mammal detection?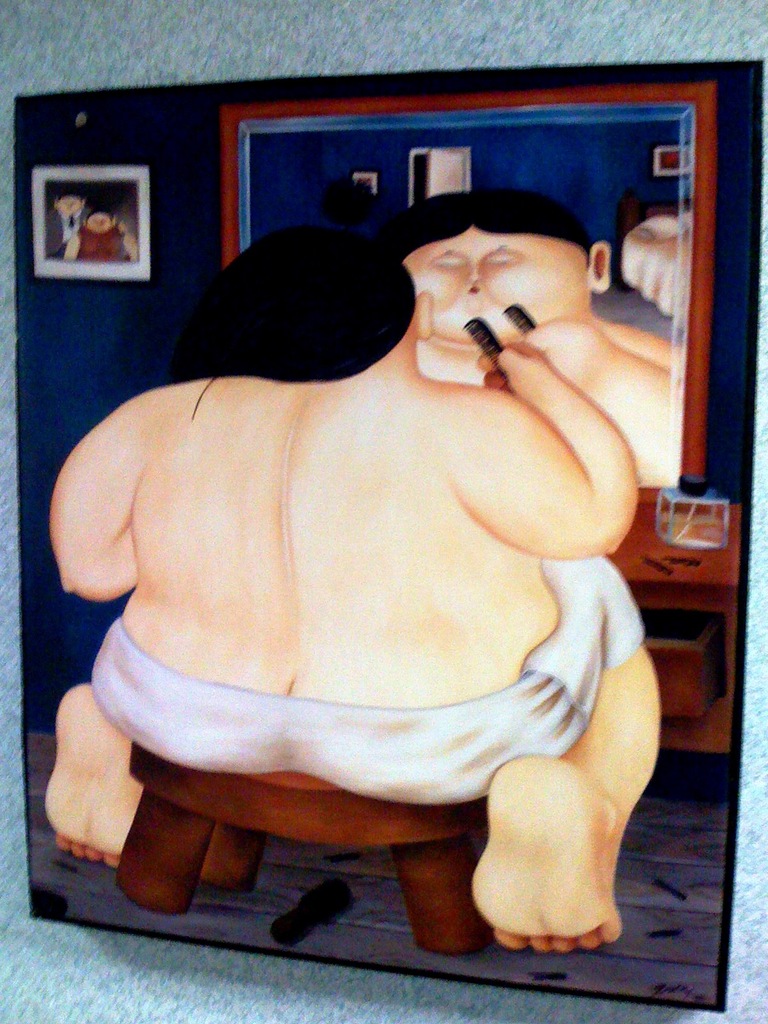
(left=63, top=204, right=147, bottom=266)
